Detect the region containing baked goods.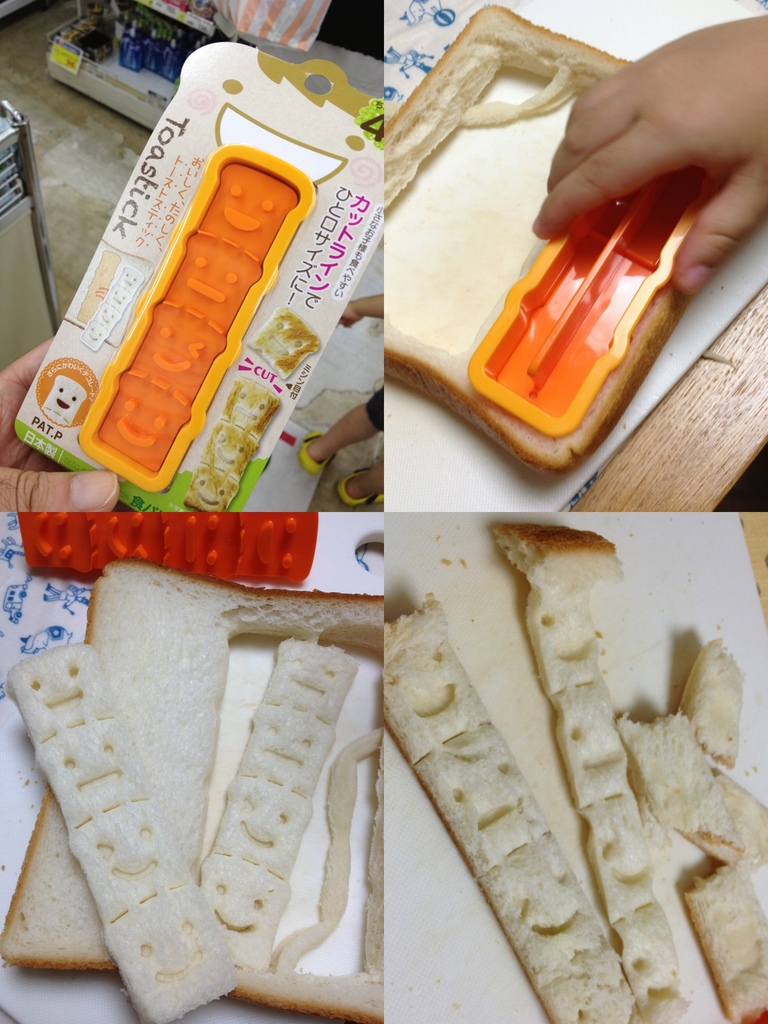
[7, 643, 241, 1023].
